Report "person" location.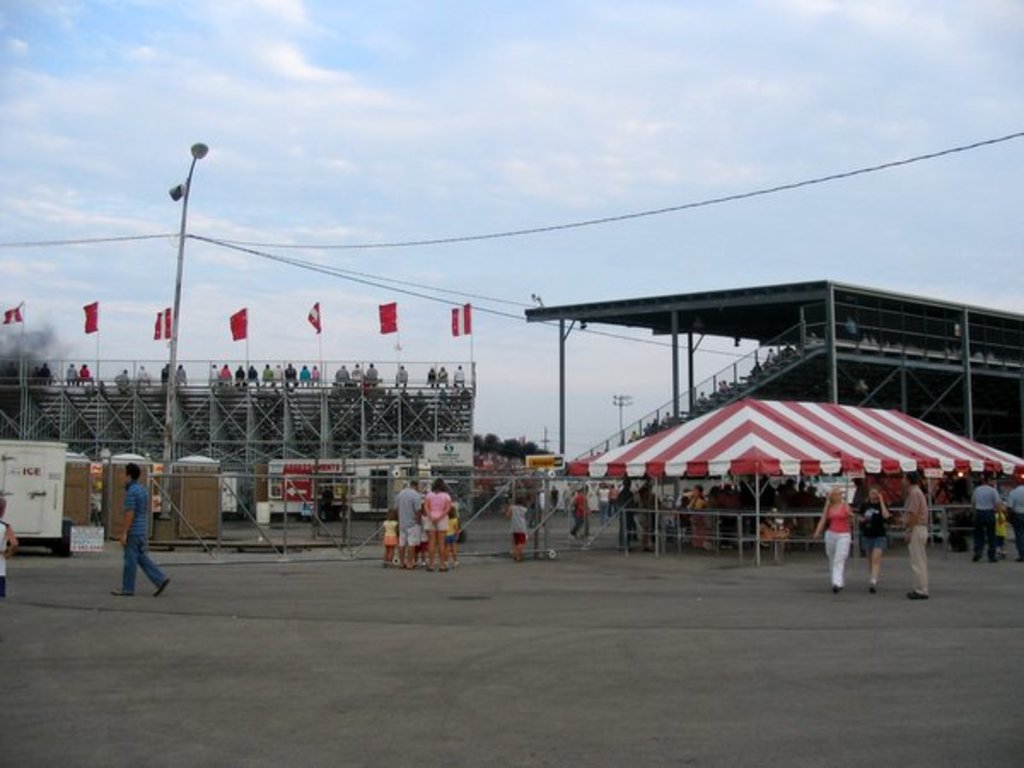
Report: detection(63, 362, 73, 384).
